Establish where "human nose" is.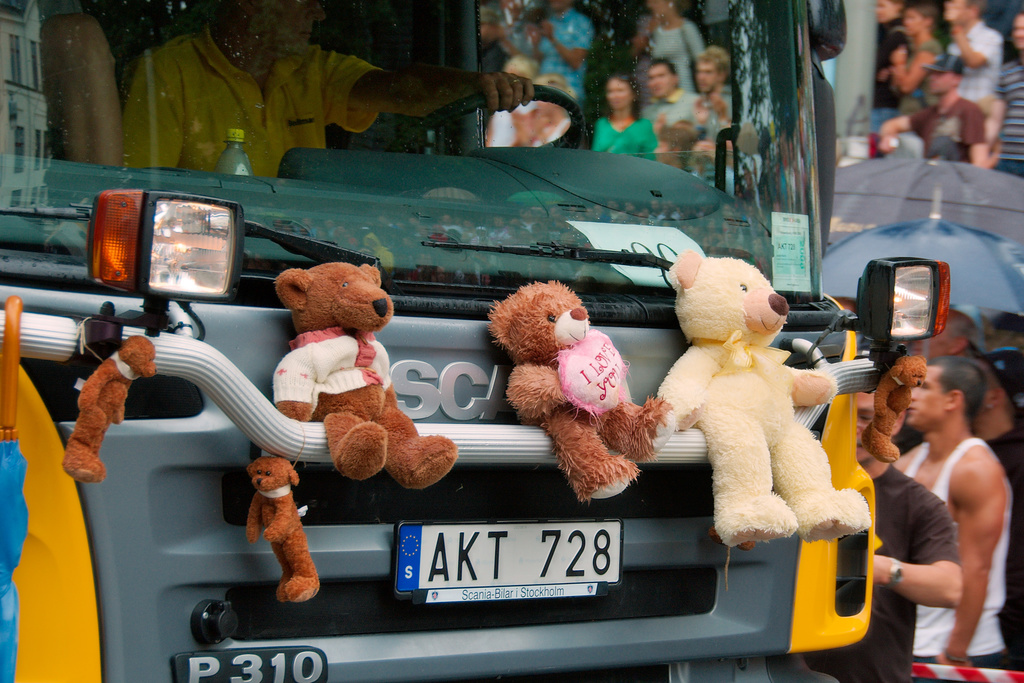
Established at [927,76,932,81].
